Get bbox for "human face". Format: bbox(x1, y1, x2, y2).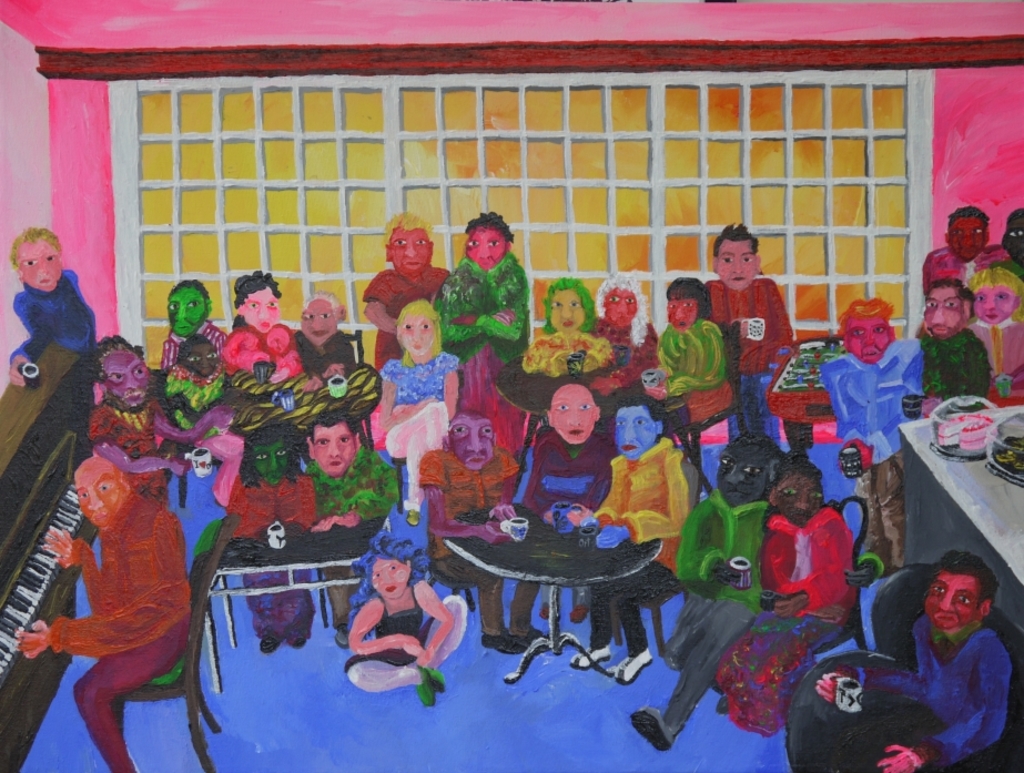
bbox(244, 437, 290, 484).
